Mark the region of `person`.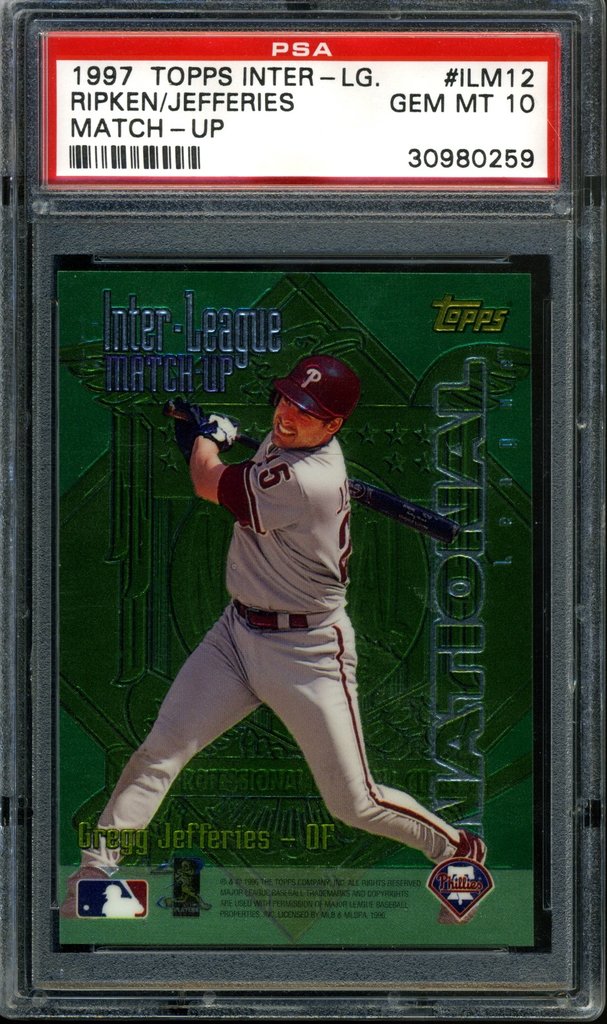
Region: 52,353,486,918.
